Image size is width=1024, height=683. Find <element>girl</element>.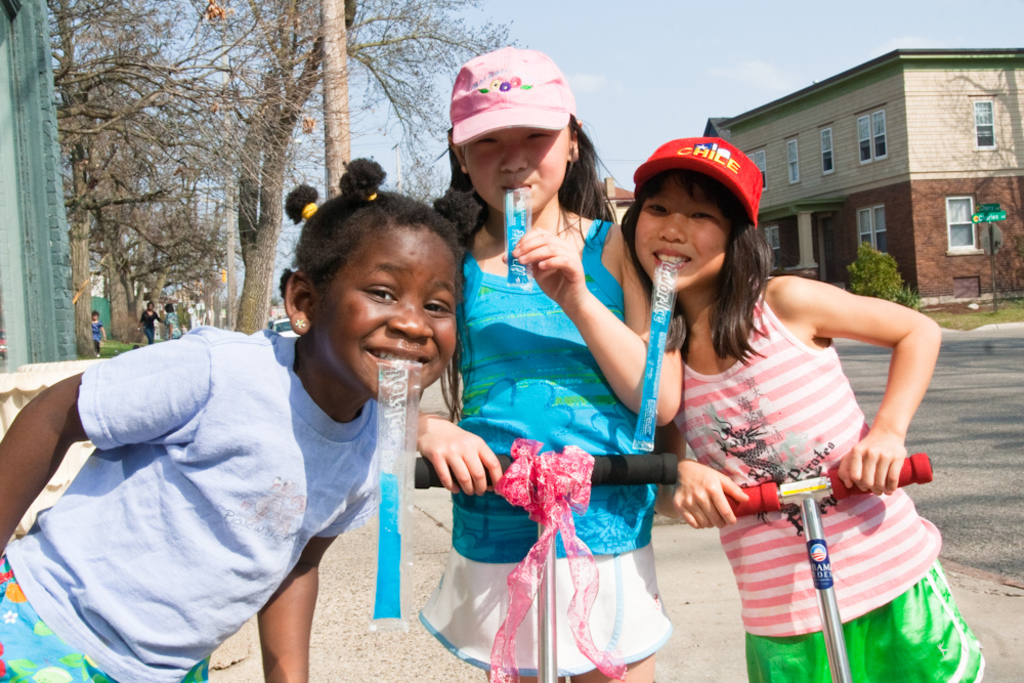
pyautogui.locateOnScreen(0, 150, 482, 682).
